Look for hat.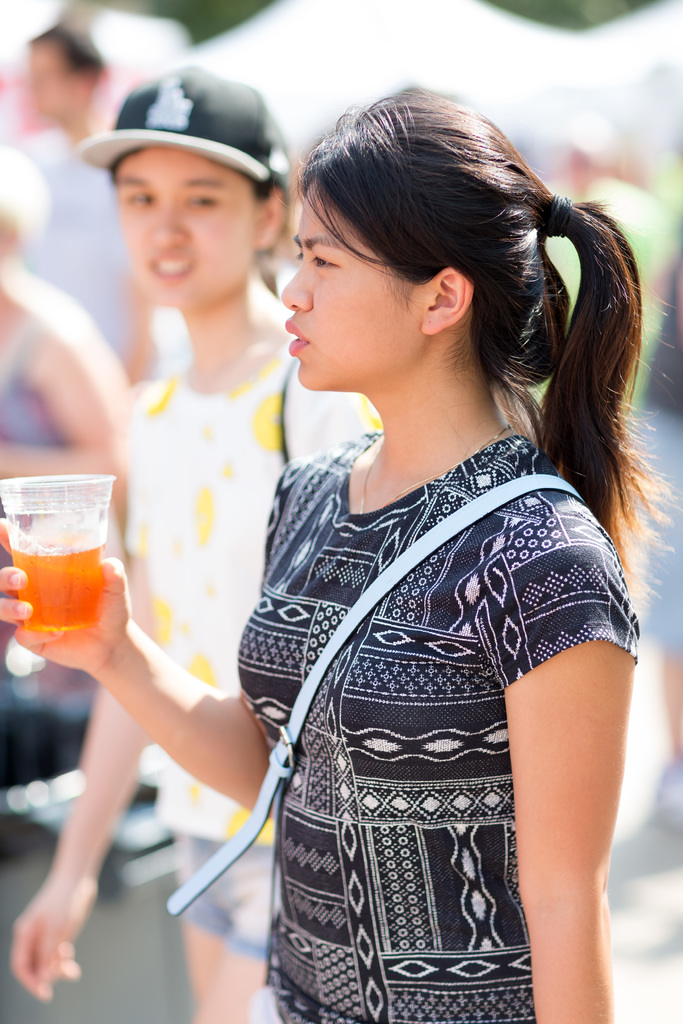
Found: Rect(74, 63, 288, 193).
